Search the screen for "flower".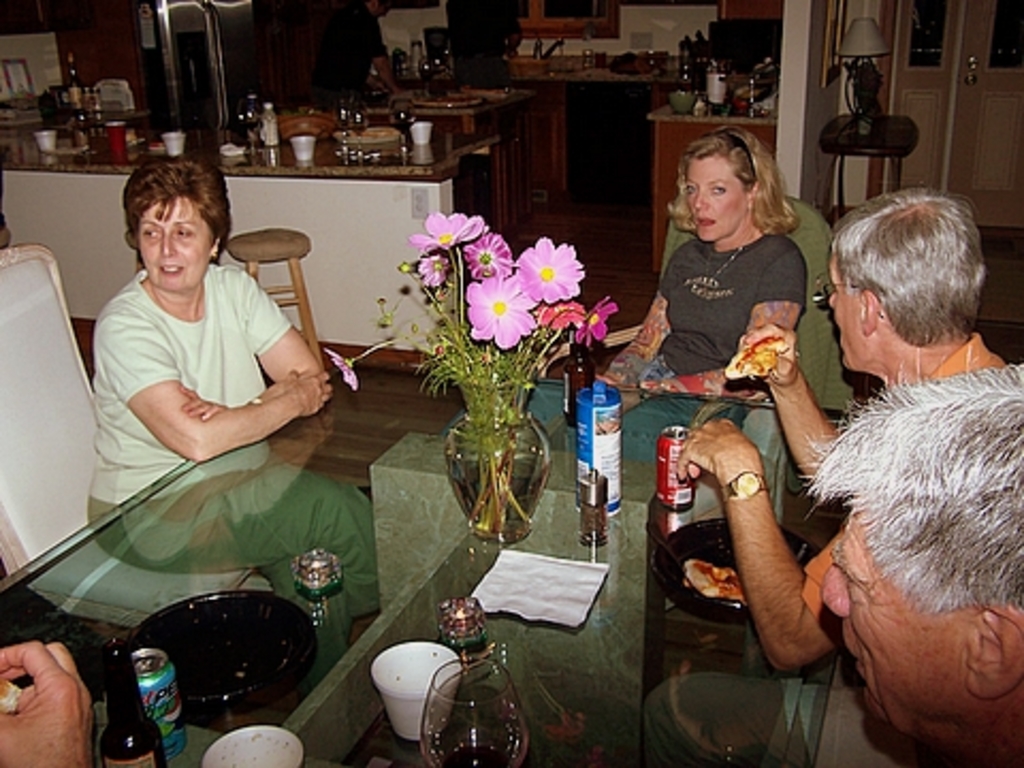
Found at crop(326, 333, 361, 382).
